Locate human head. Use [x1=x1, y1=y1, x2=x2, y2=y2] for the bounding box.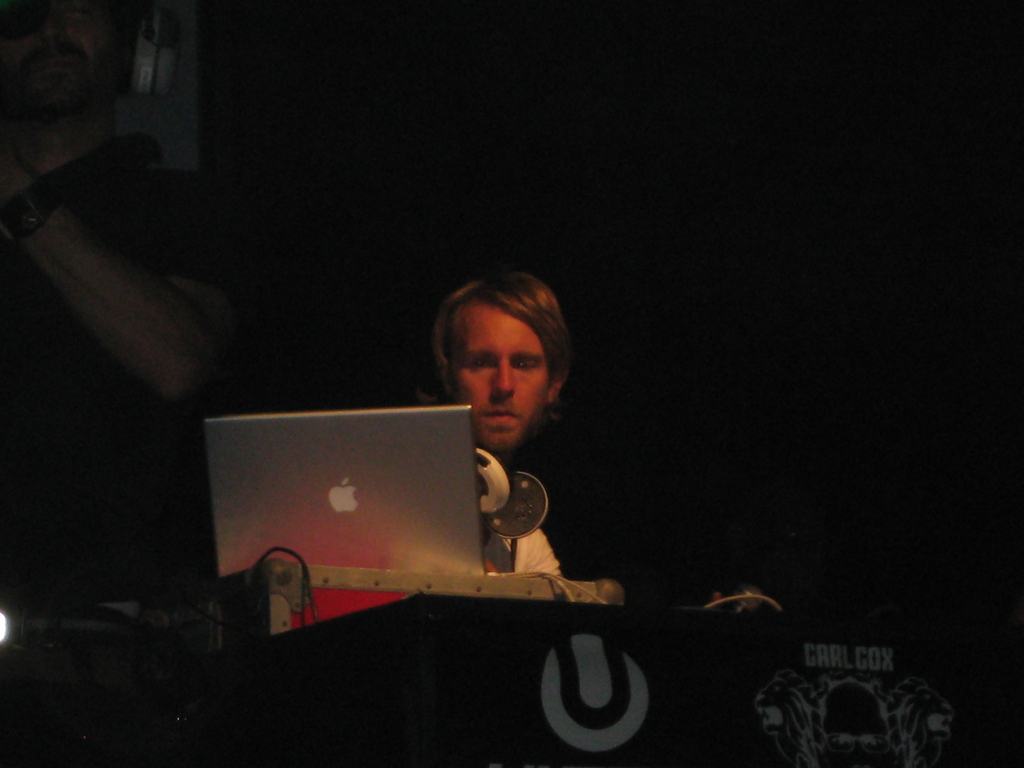
[x1=422, y1=273, x2=577, y2=438].
